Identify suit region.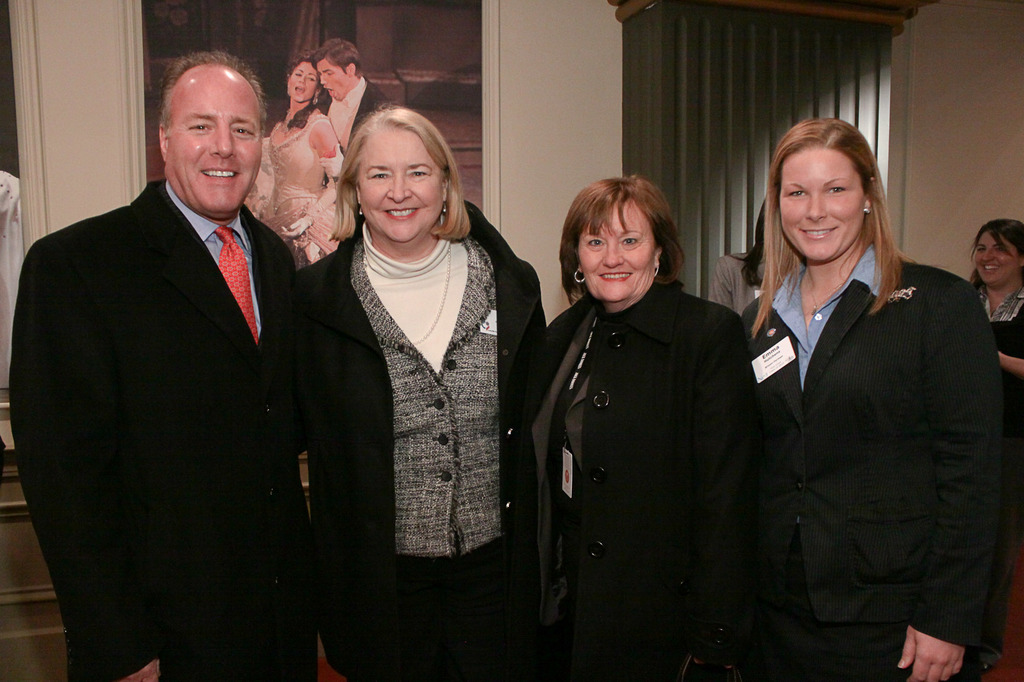
Region: (4,205,303,678).
